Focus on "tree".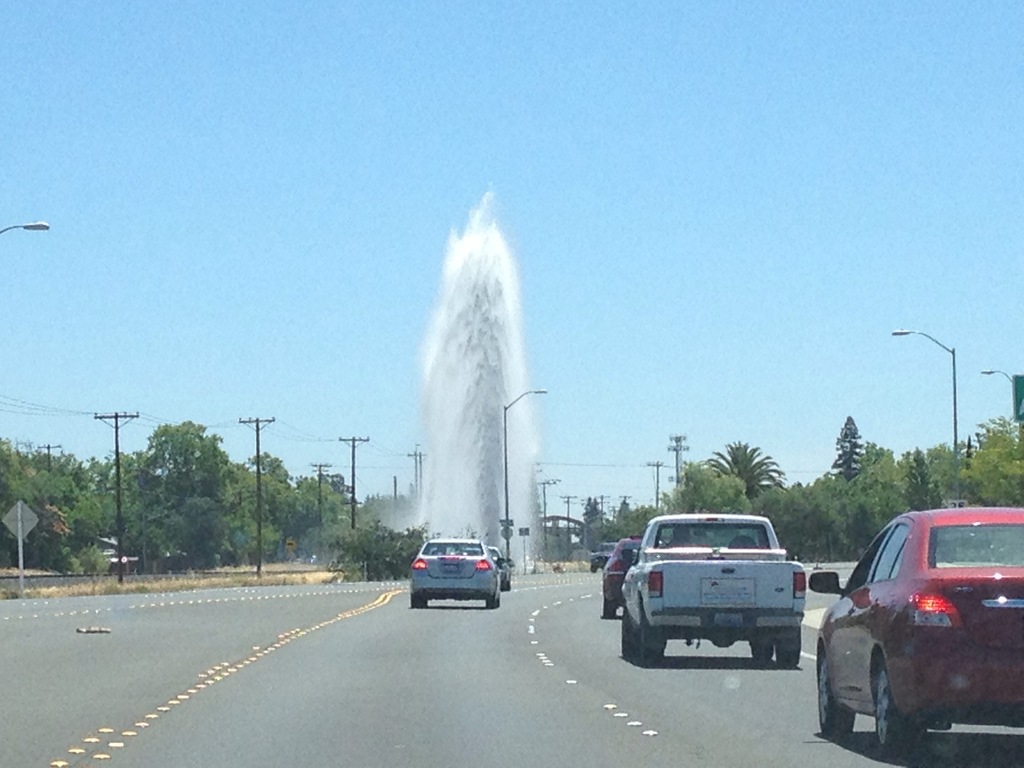
Focused at {"left": 128, "top": 411, "right": 241, "bottom": 566}.
